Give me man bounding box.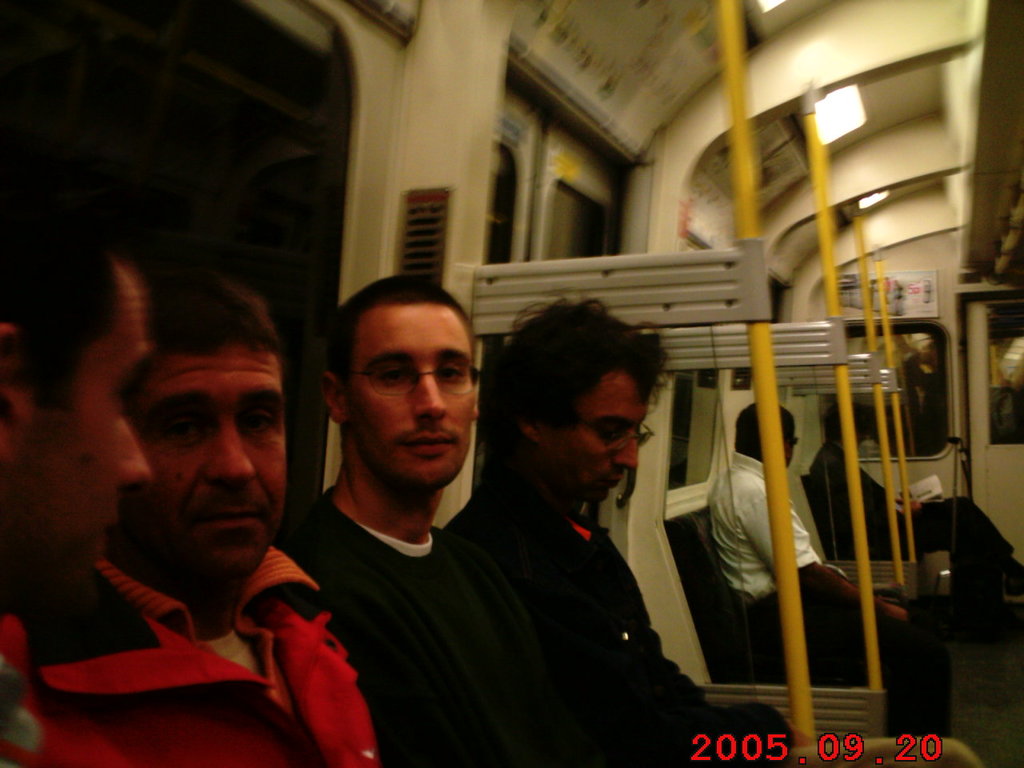
<bbox>441, 297, 791, 767</bbox>.
